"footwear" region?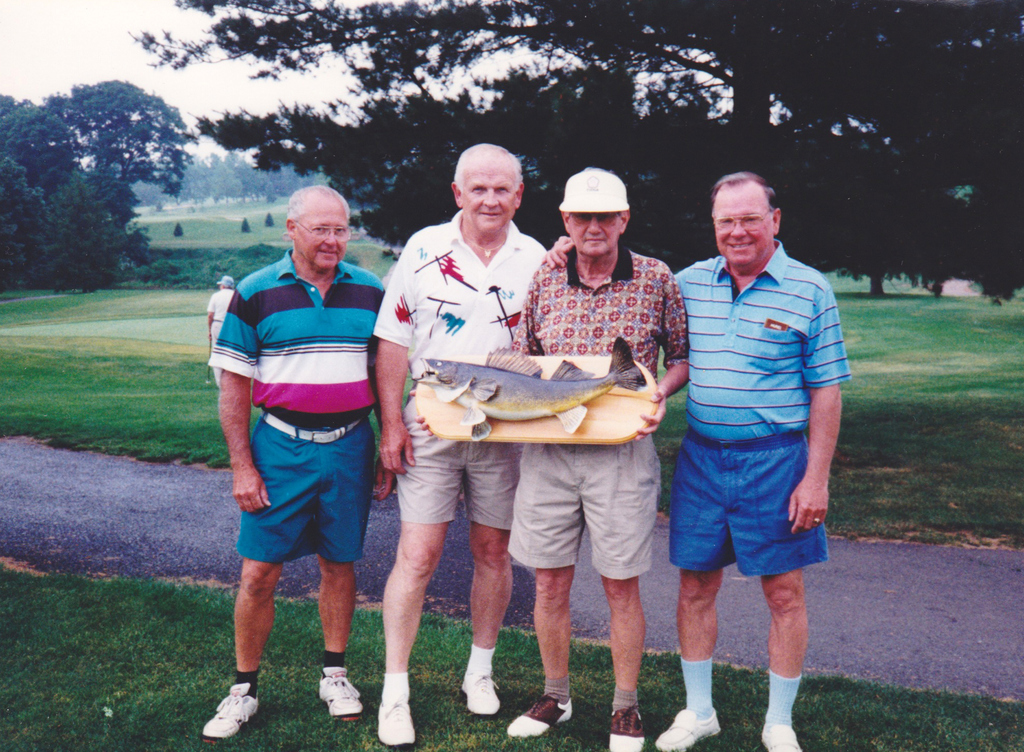
rect(377, 688, 419, 750)
